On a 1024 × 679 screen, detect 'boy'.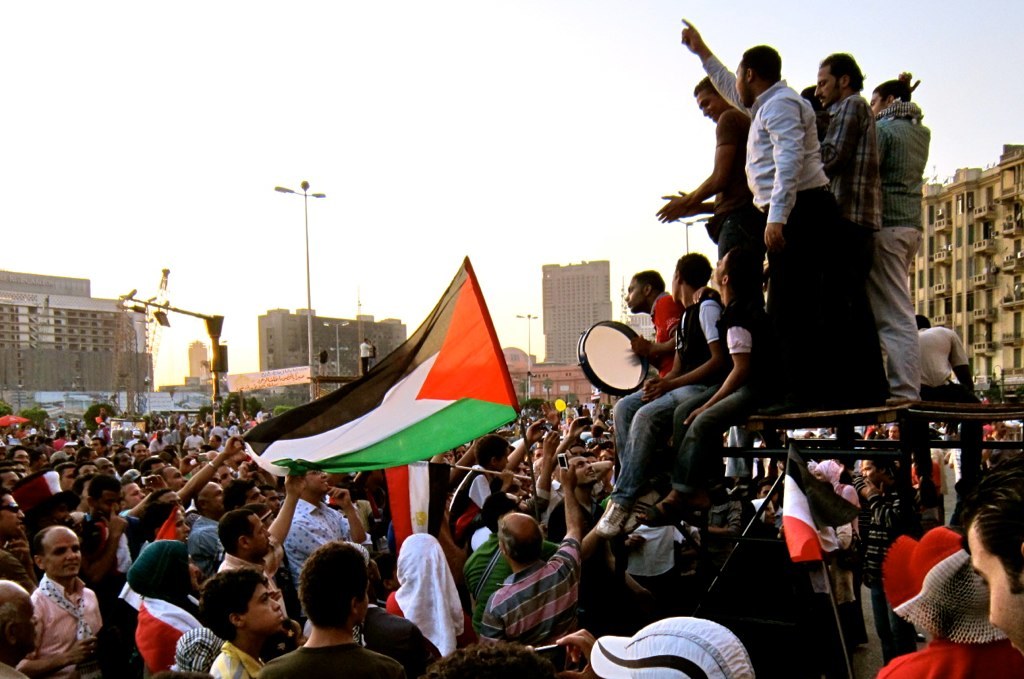
[201,571,283,678].
